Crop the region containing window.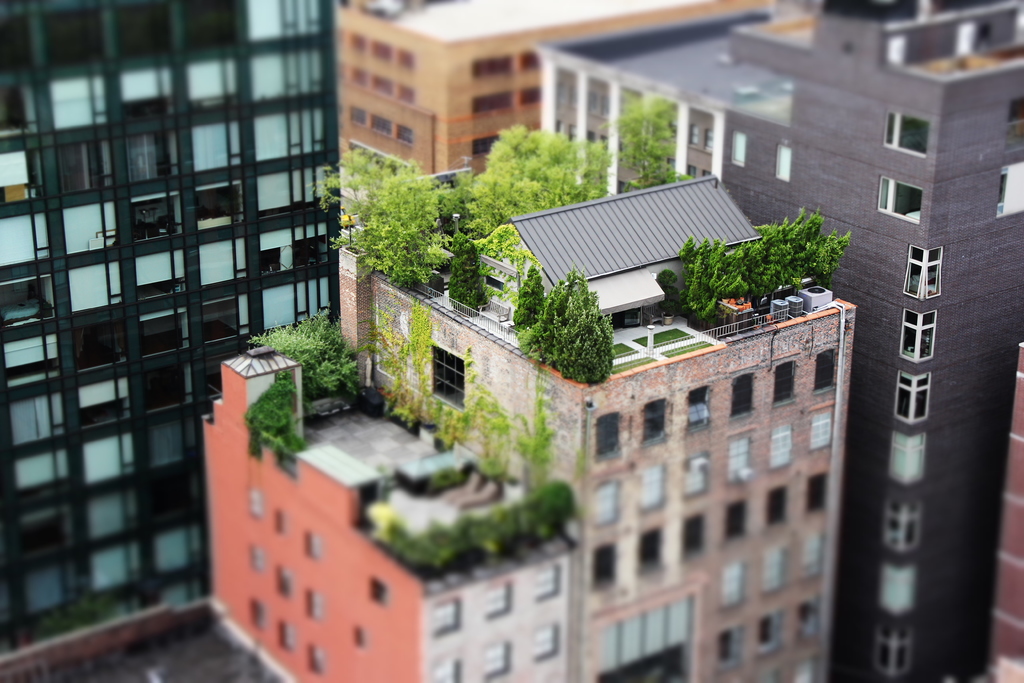
Crop region: [left=252, top=45, right=321, bottom=108].
